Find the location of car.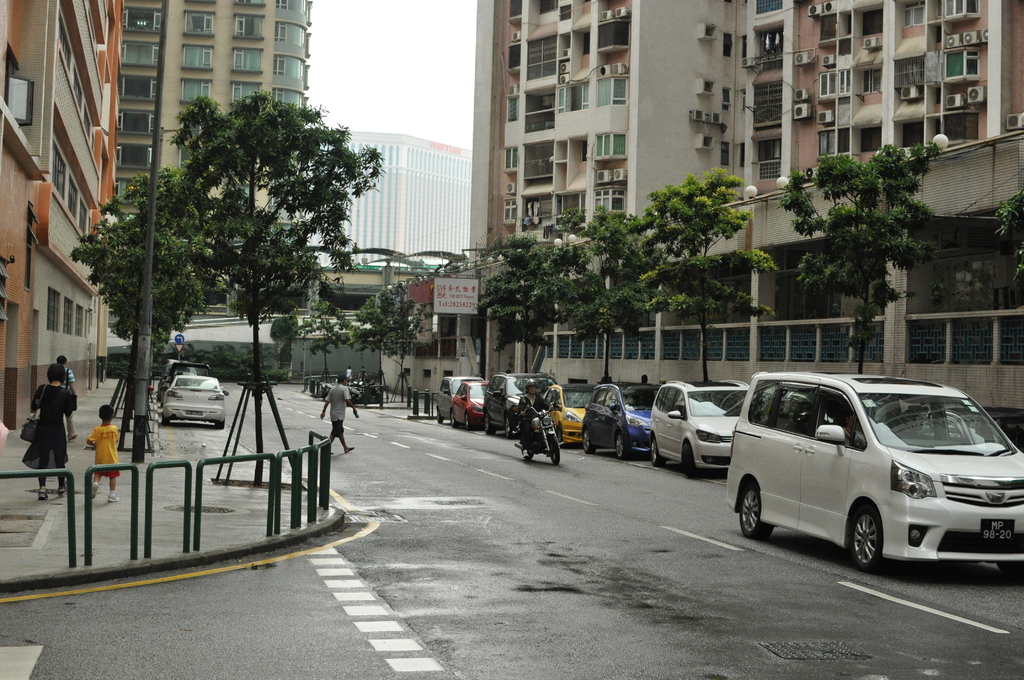
Location: [541,381,600,445].
